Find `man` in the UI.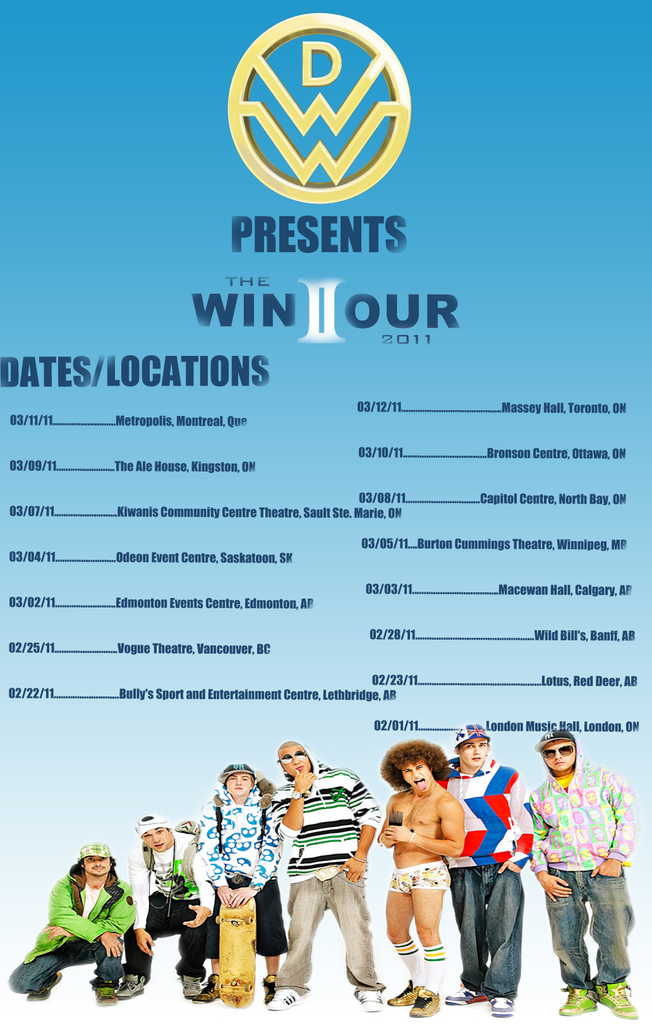
UI element at (191, 756, 287, 1001).
